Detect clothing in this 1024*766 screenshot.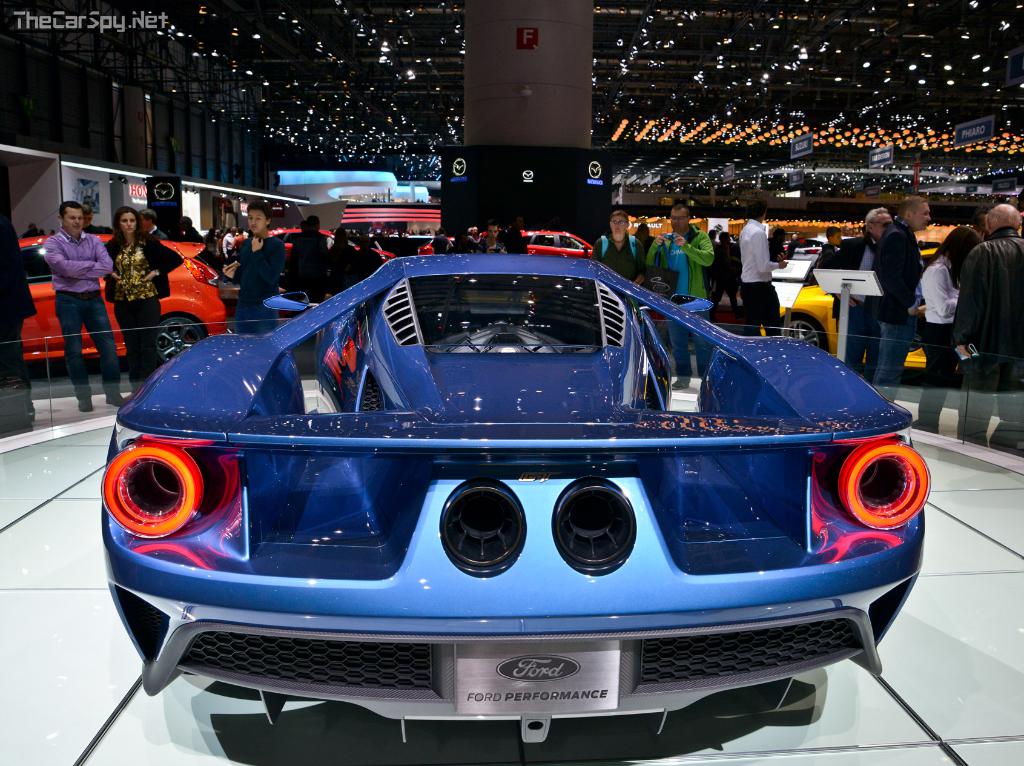
Detection: bbox(739, 216, 779, 337).
